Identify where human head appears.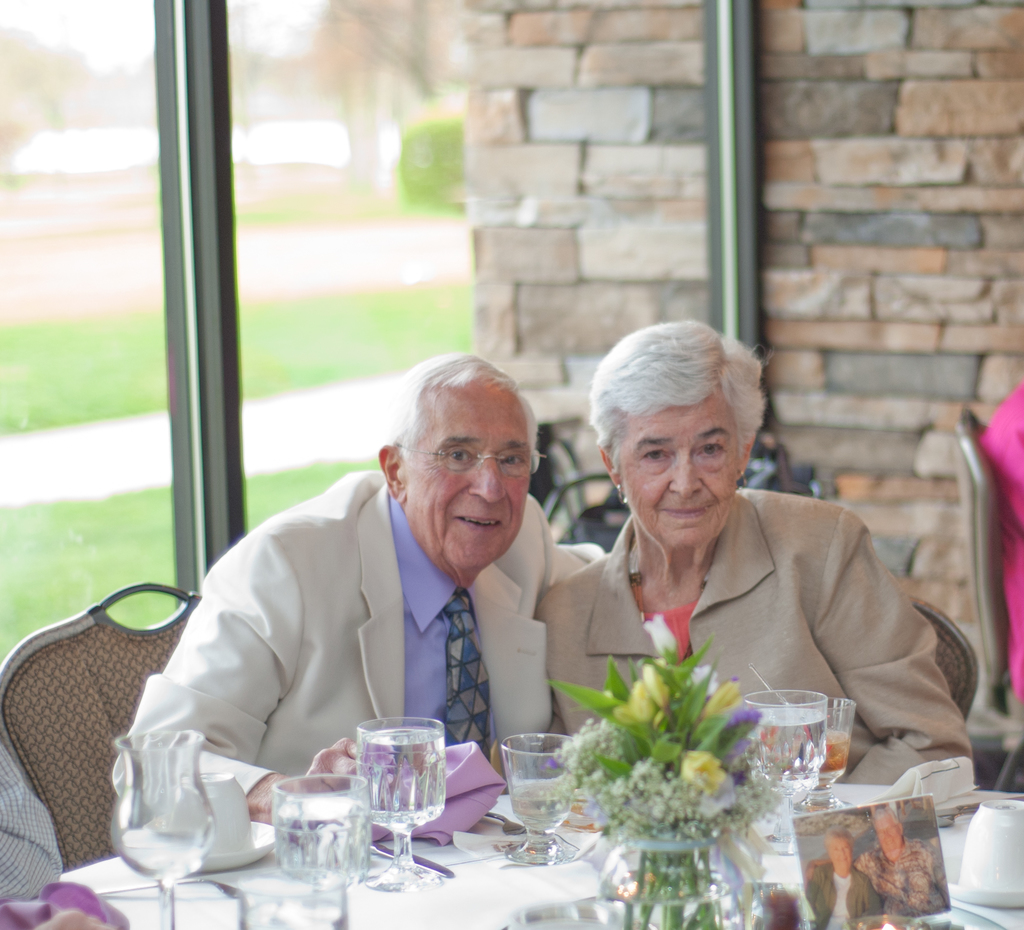
Appears at 378:350:541:573.
